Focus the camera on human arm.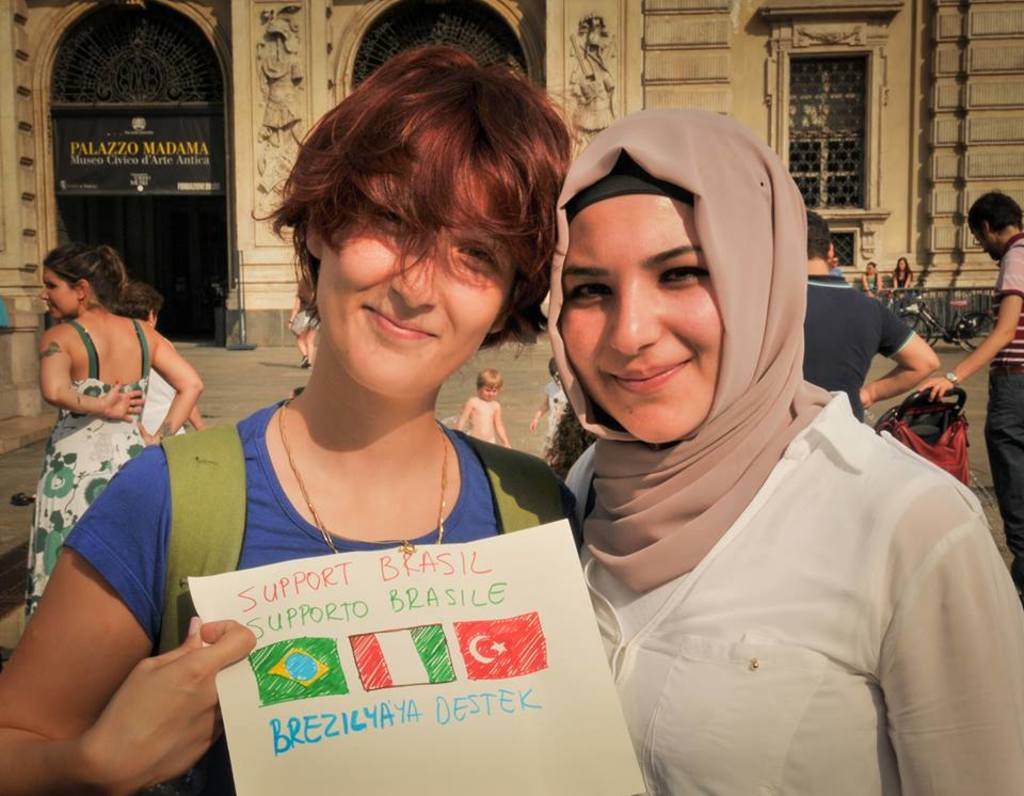
Focus region: 527:397:549:434.
